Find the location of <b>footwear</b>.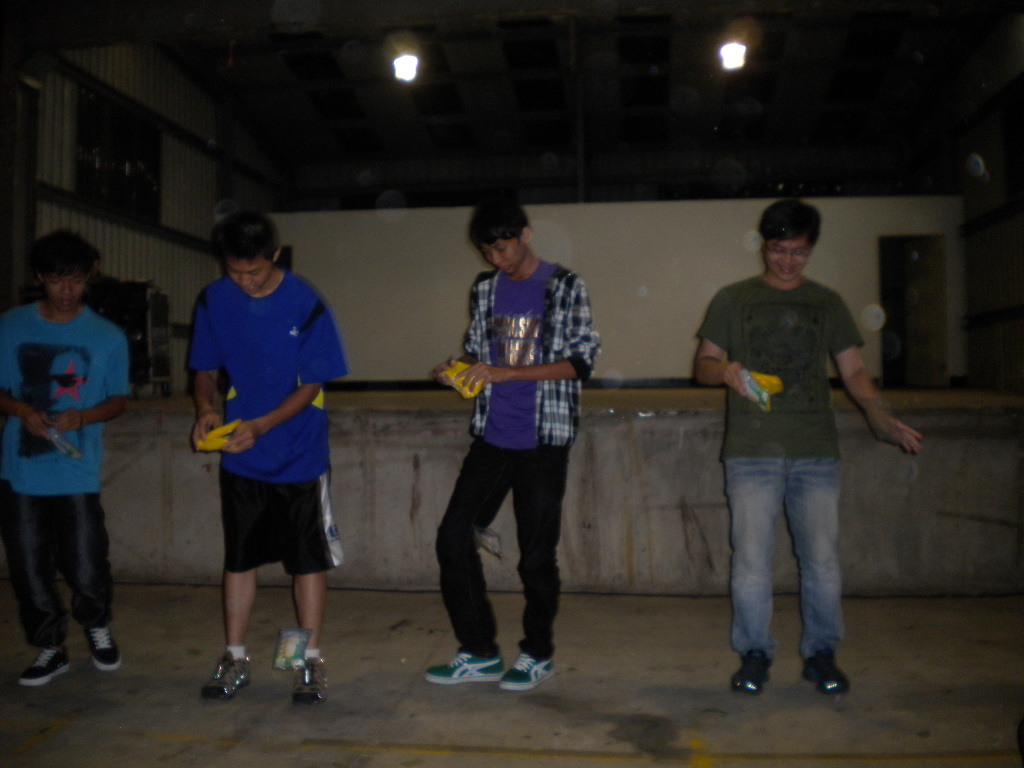
Location: x1=20 y1=648 x2=73 y2=690.
